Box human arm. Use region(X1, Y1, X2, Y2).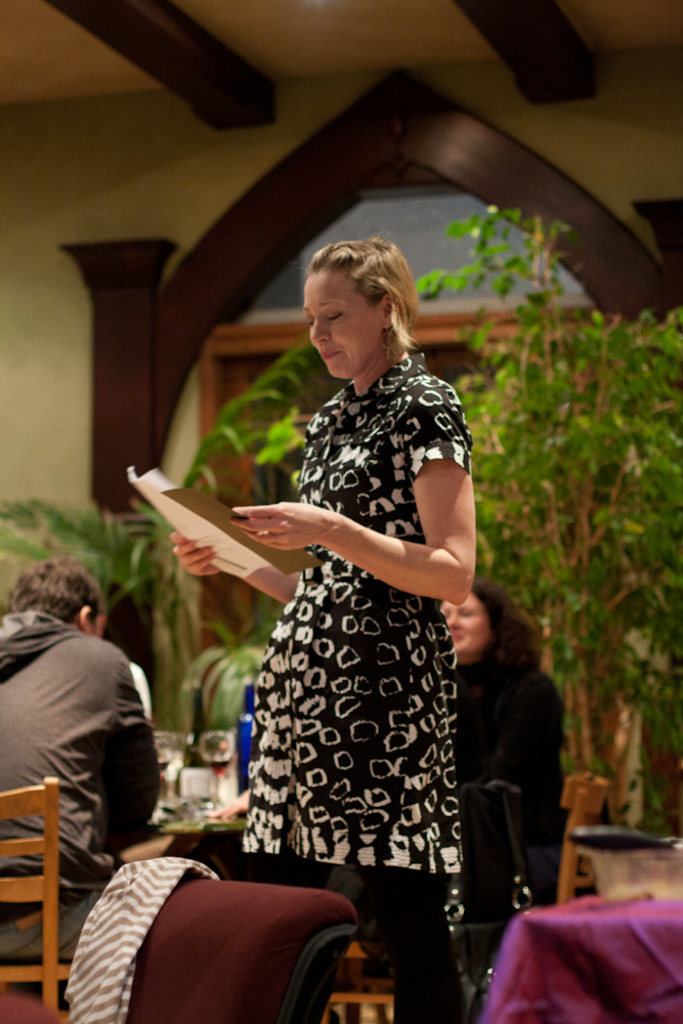
region(344, 450, 488, 618).
